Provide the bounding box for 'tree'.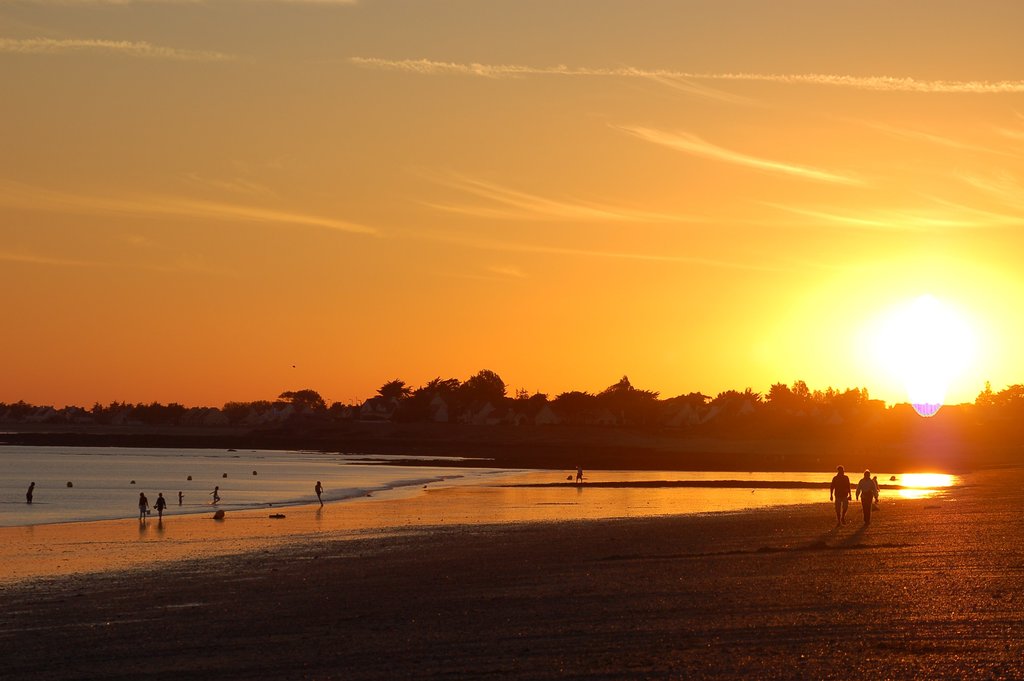
{"left": 278, "top": 387, "right": 326, "bottom": 415}.
